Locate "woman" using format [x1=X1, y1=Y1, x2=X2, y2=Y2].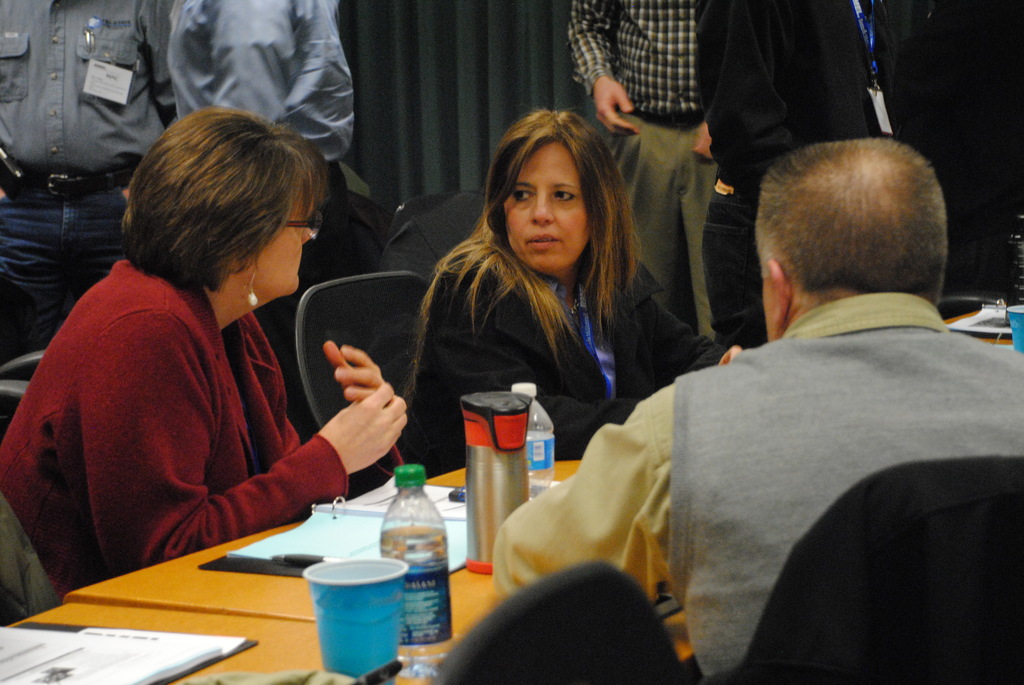
[x1=0, y1=99, x2=408, y2=574].
